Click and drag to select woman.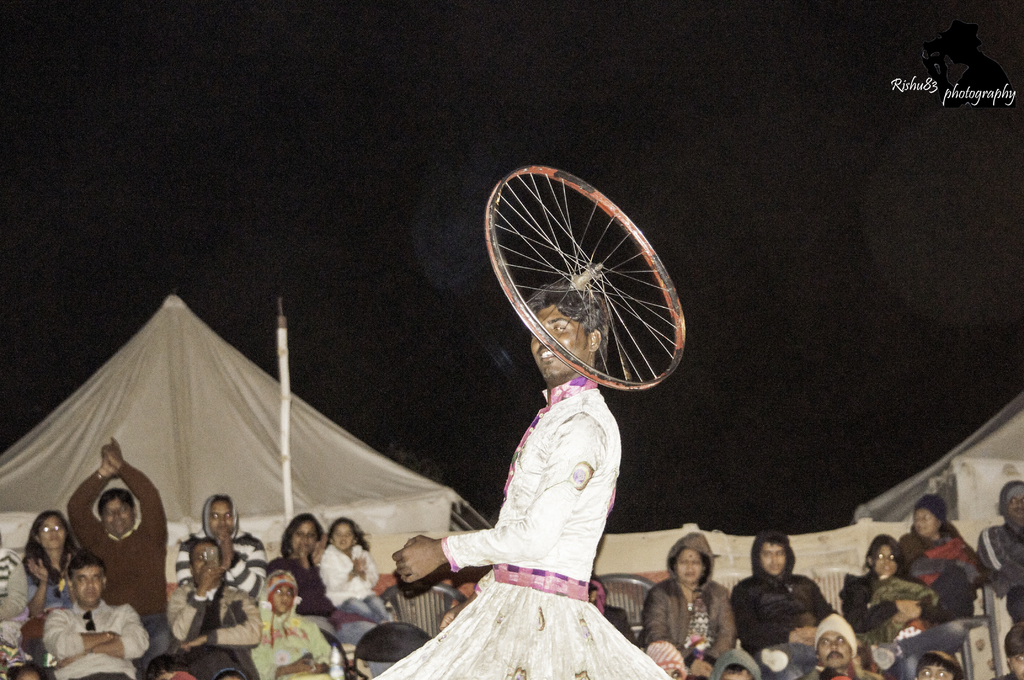
Selection: <box>641,531,735,659</box>.
